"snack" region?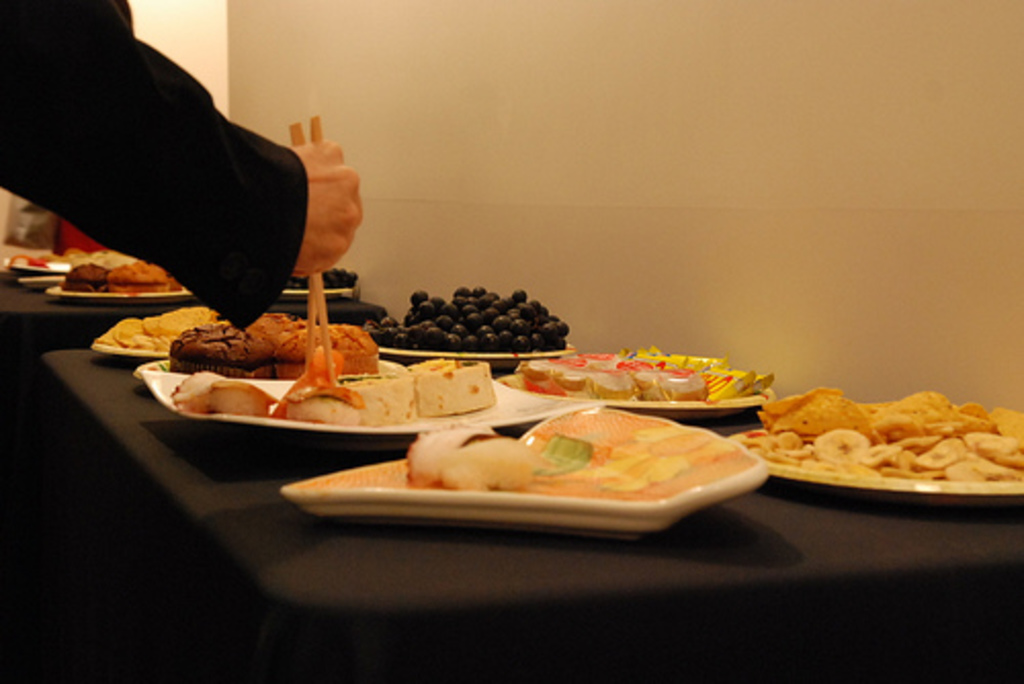
162/365/270/416
